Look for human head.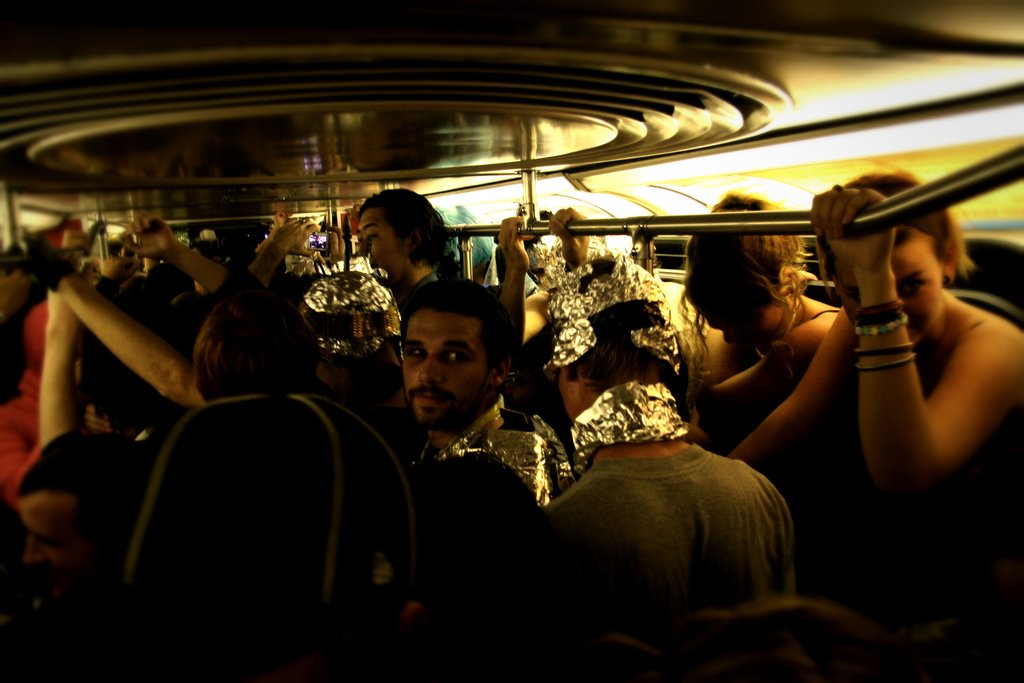
Found: [811,174,972,340].
